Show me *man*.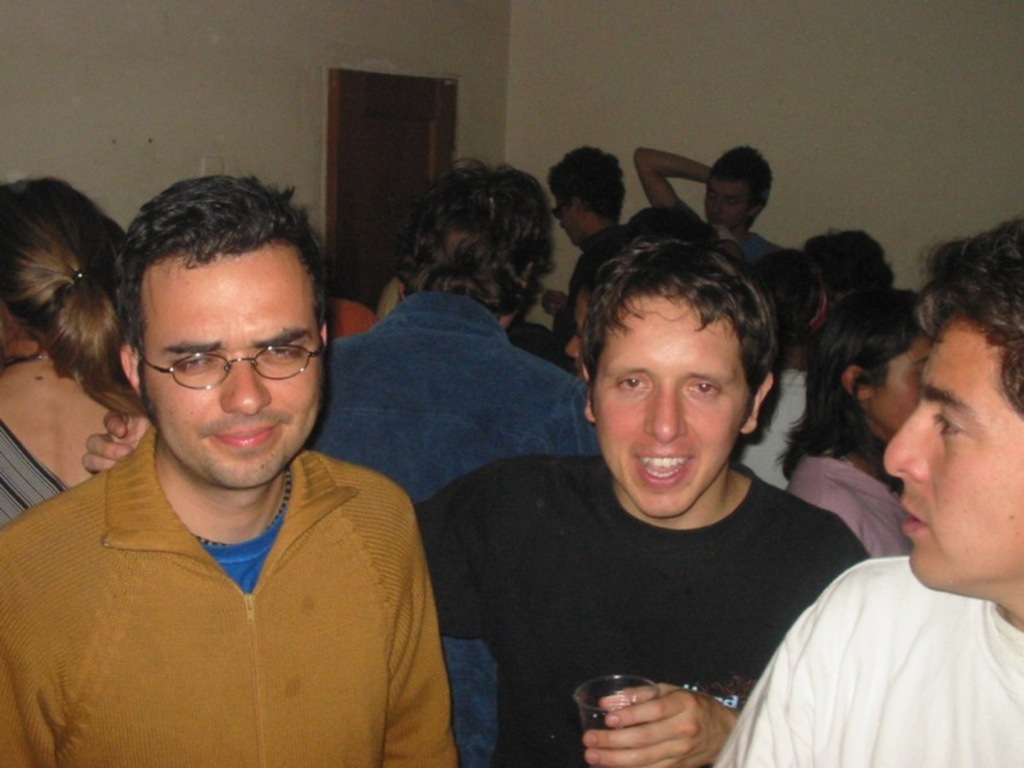
*man* is here: x1=81 y1=241 x2=867 y2=767.
